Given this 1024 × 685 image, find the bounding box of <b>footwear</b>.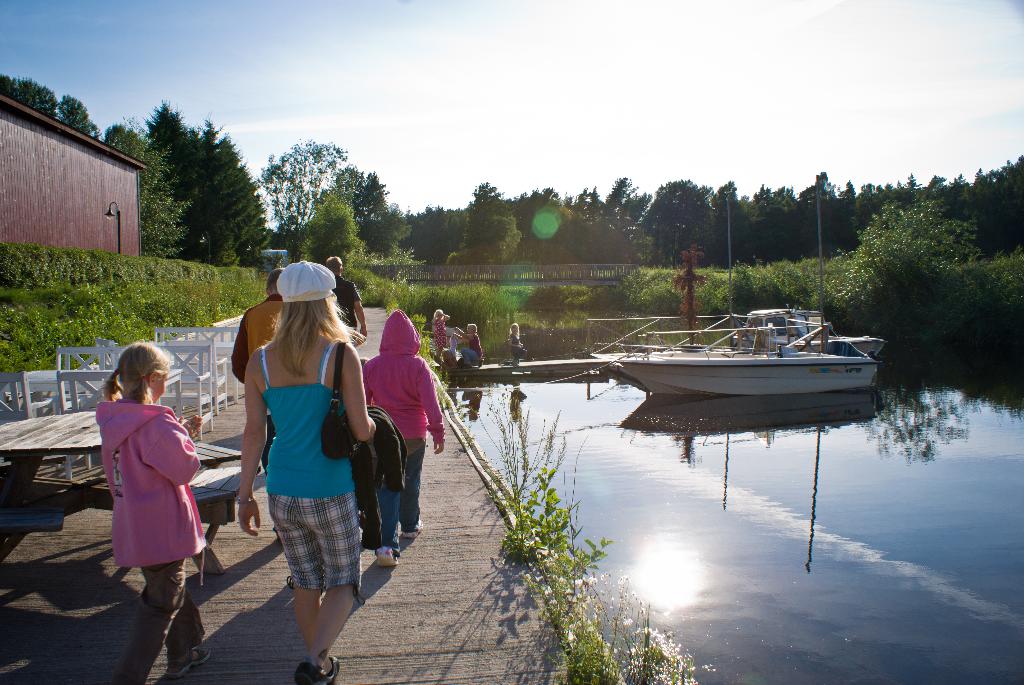
(left=400, top=518, right=422, bottom=540).
